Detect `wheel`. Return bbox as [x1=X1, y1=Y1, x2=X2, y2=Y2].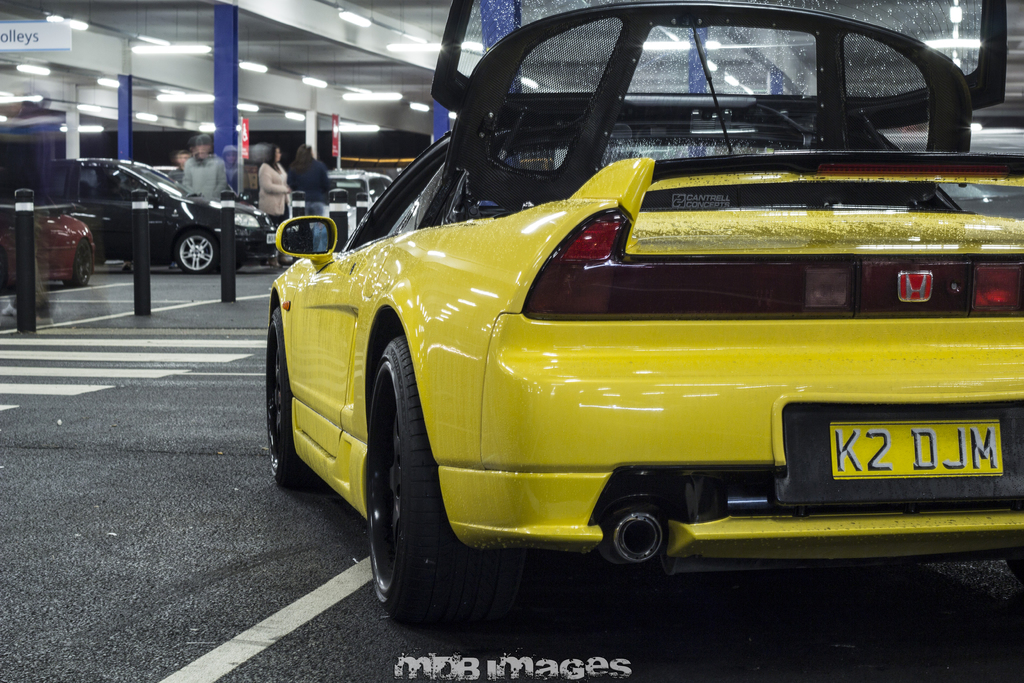
[x1=266, y1=310, x2=300, y2=486].
